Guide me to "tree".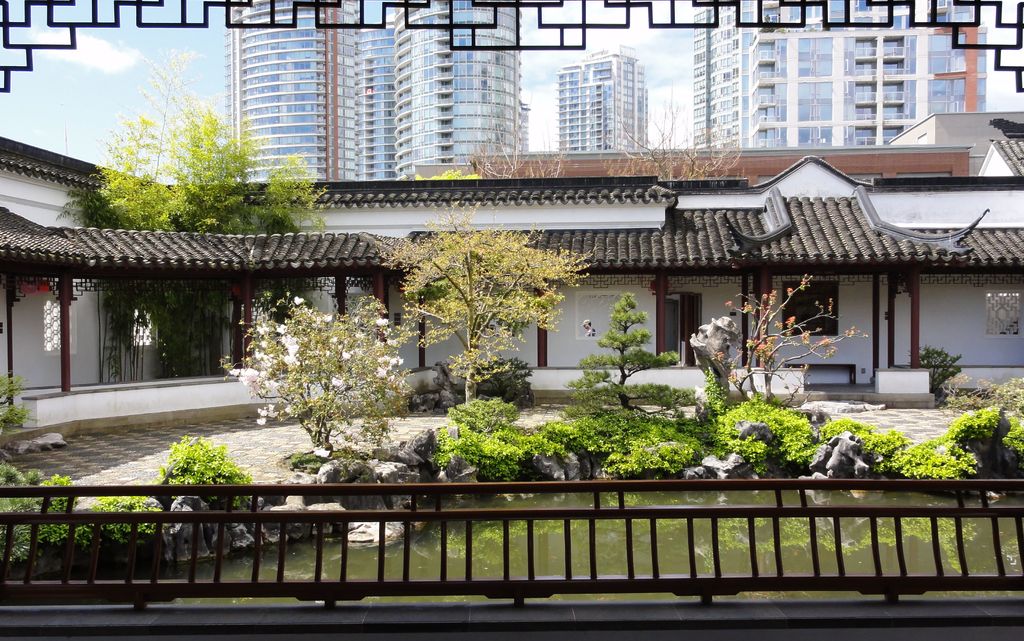
Guidance: crop(211, 287, 425, 460).
